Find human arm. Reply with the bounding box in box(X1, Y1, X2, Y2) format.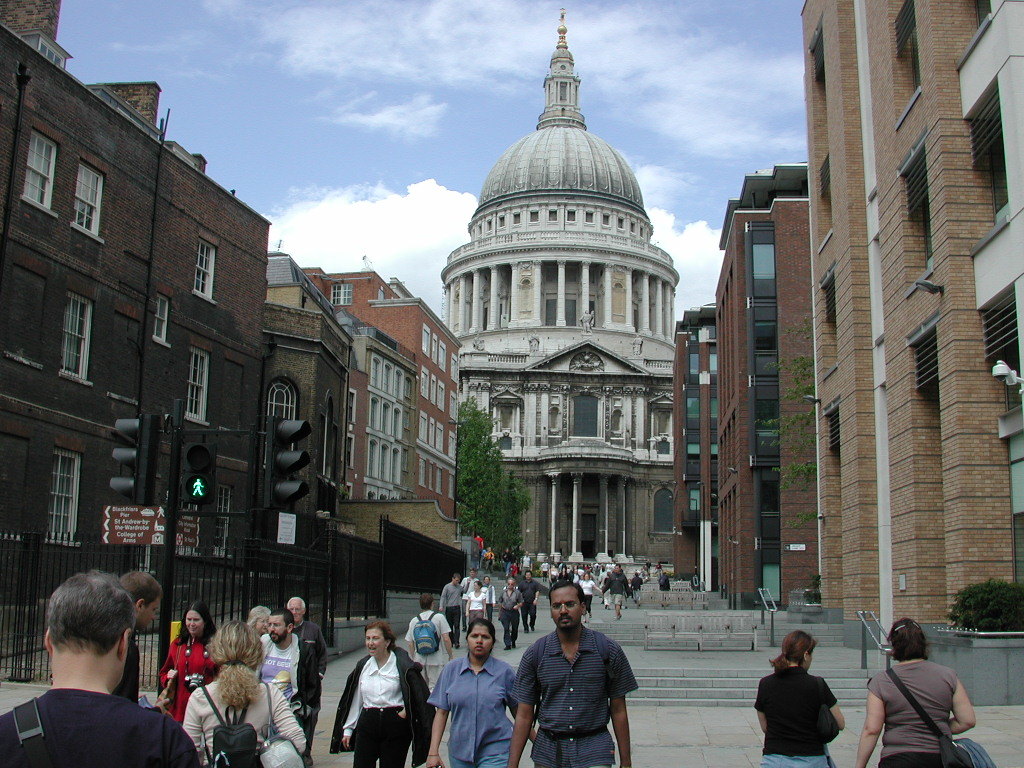
box(155, 641, 188, 703).
